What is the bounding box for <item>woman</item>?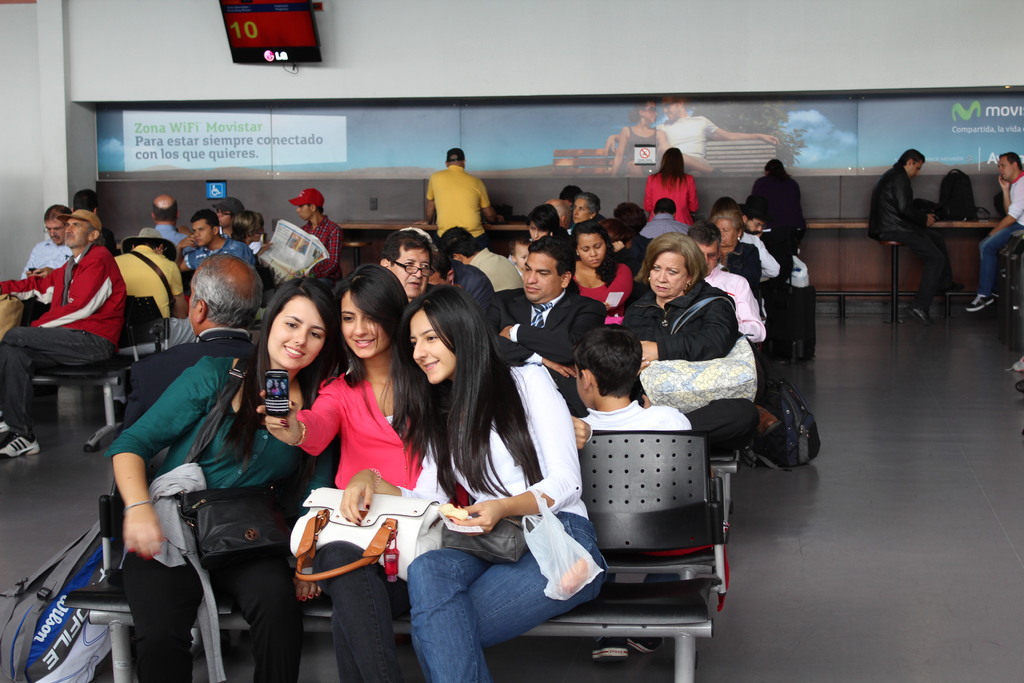
(x1=109, y1=277, x2=350, y2=682).
